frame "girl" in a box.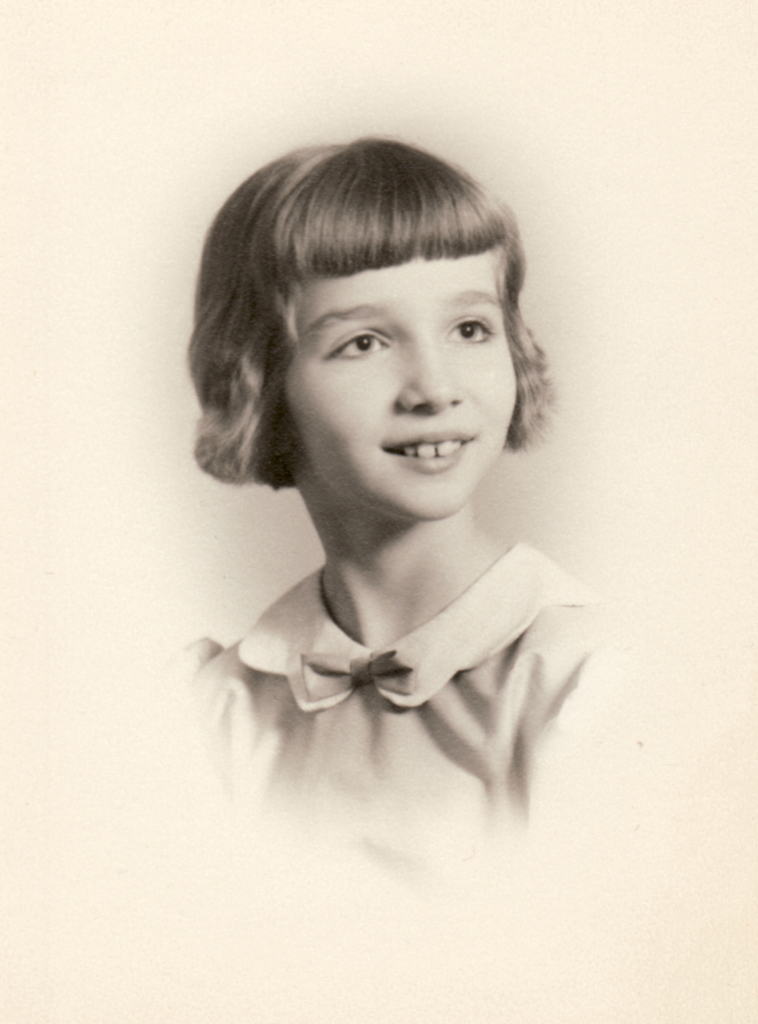
x1=158 y1=122 x2=612 y2=877.
